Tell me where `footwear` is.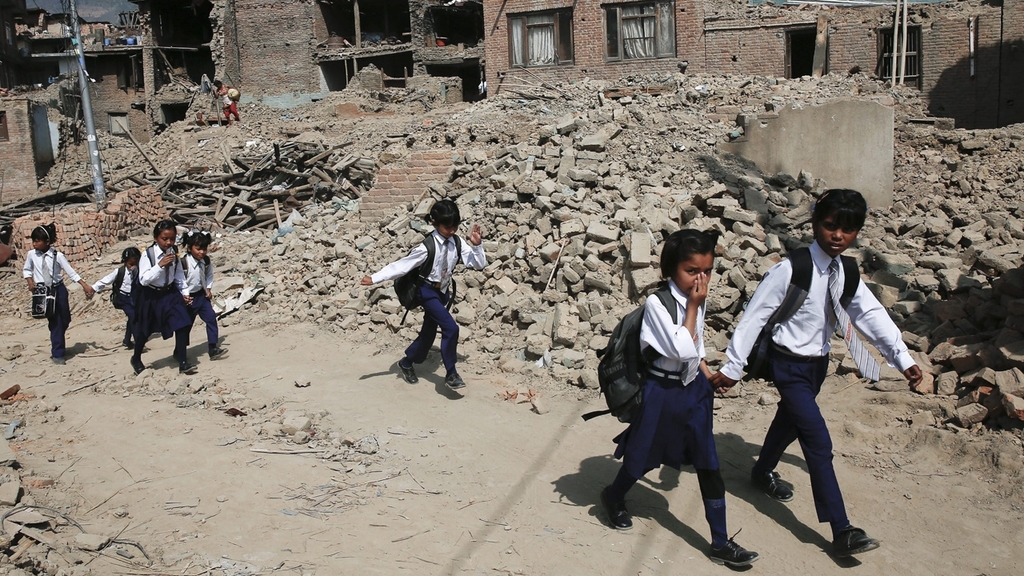
`footwear` is at (50, 355, 70, 366).
